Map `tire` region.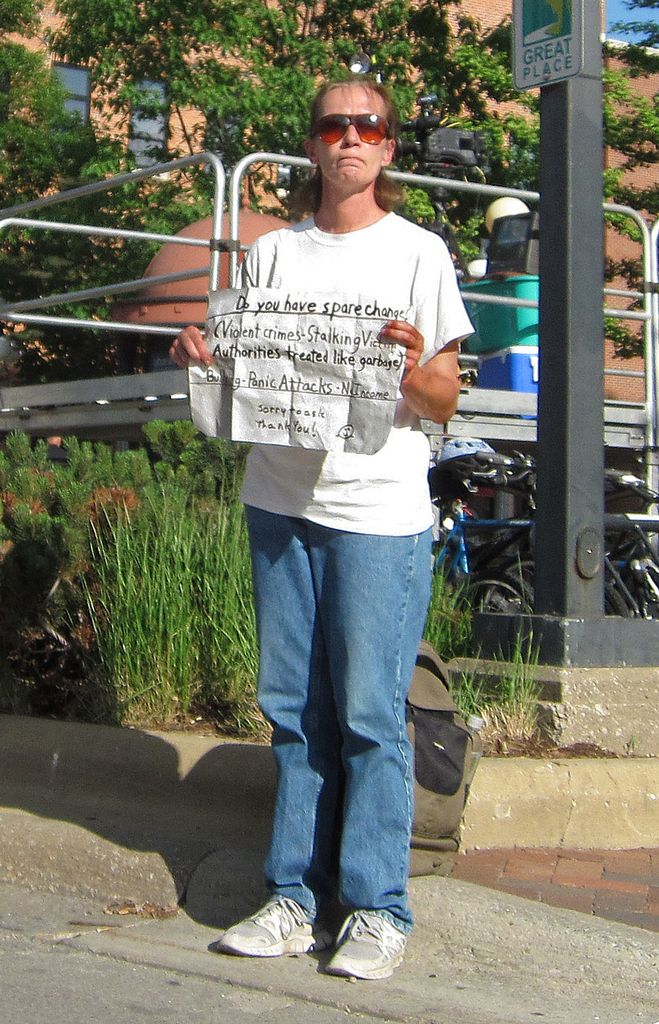
Mapped to l=463, t=573, r=541, b=609.
